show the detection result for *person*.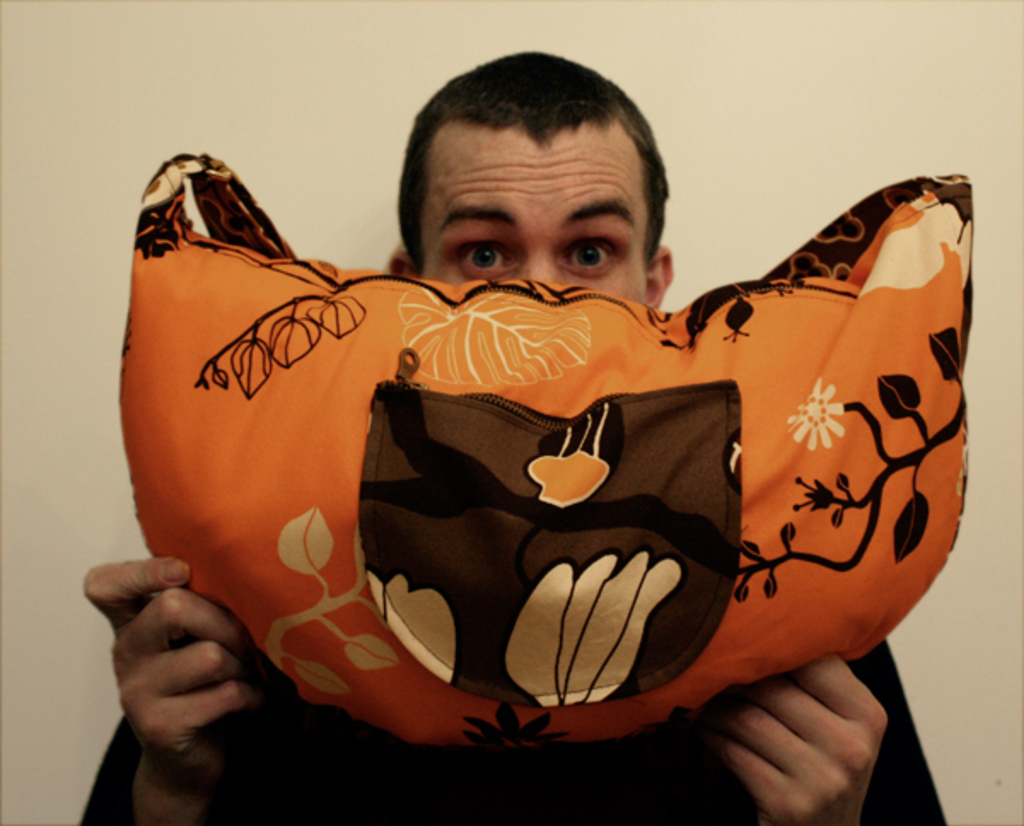
pyautogui.locateOnScreen(119, 135, 945, 797).
